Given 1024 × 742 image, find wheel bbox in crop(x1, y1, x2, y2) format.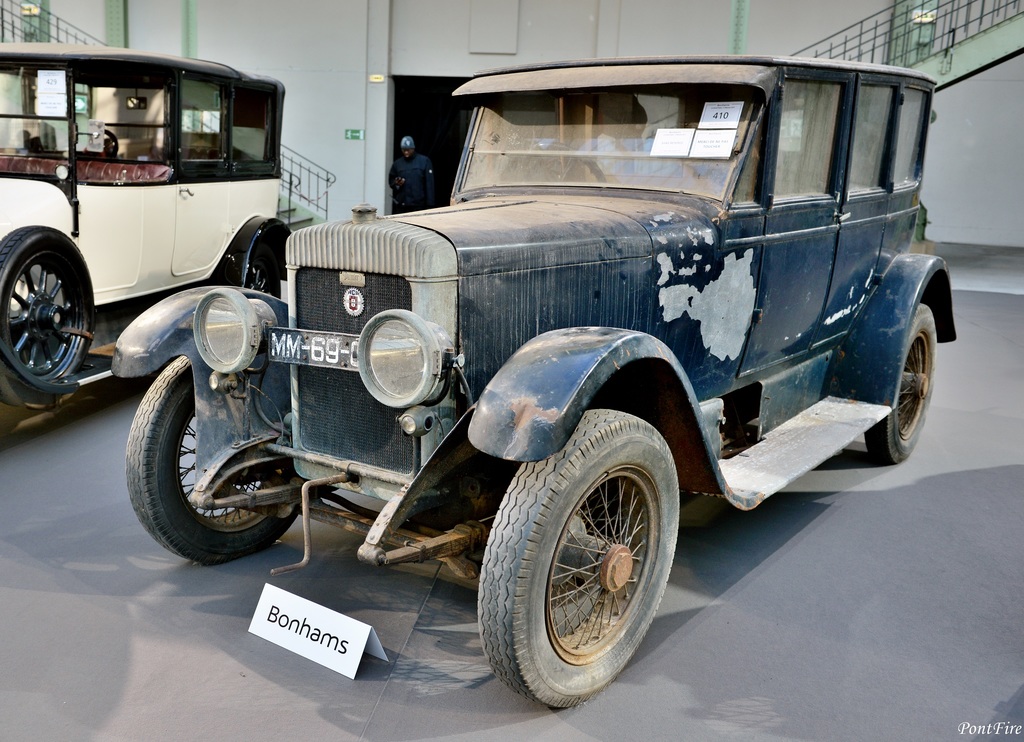
crop(228, 218, 278, 294).
